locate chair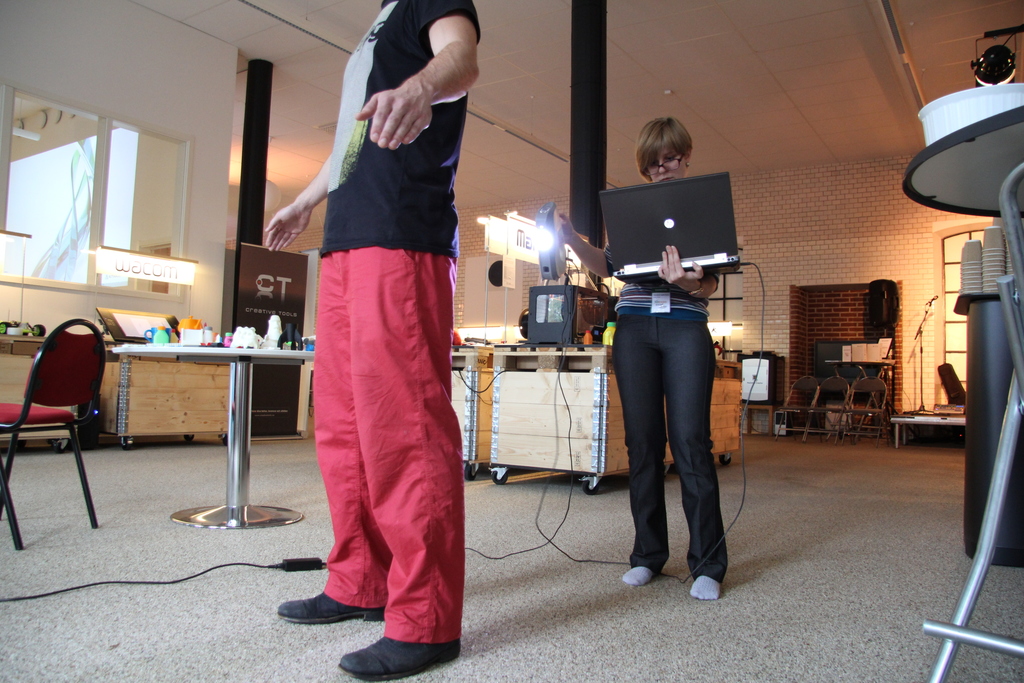
(x1=10, y1=315, x2=105, y2=522)
